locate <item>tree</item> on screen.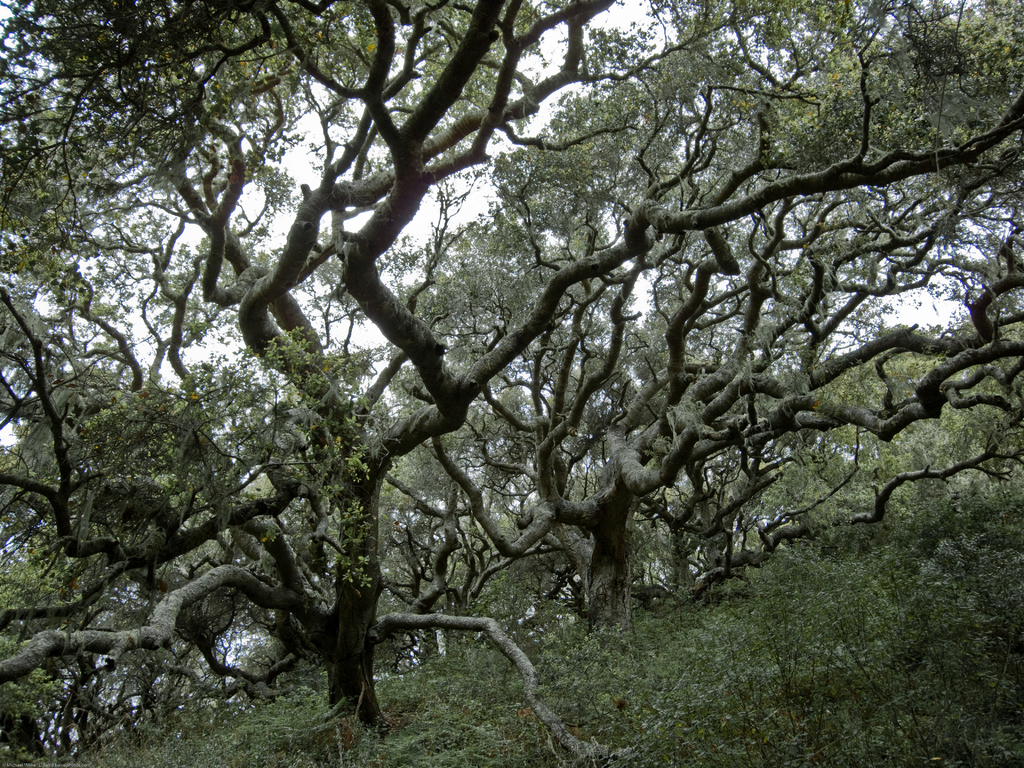
On screen at bbox=(385, 6, 1021, 653).
